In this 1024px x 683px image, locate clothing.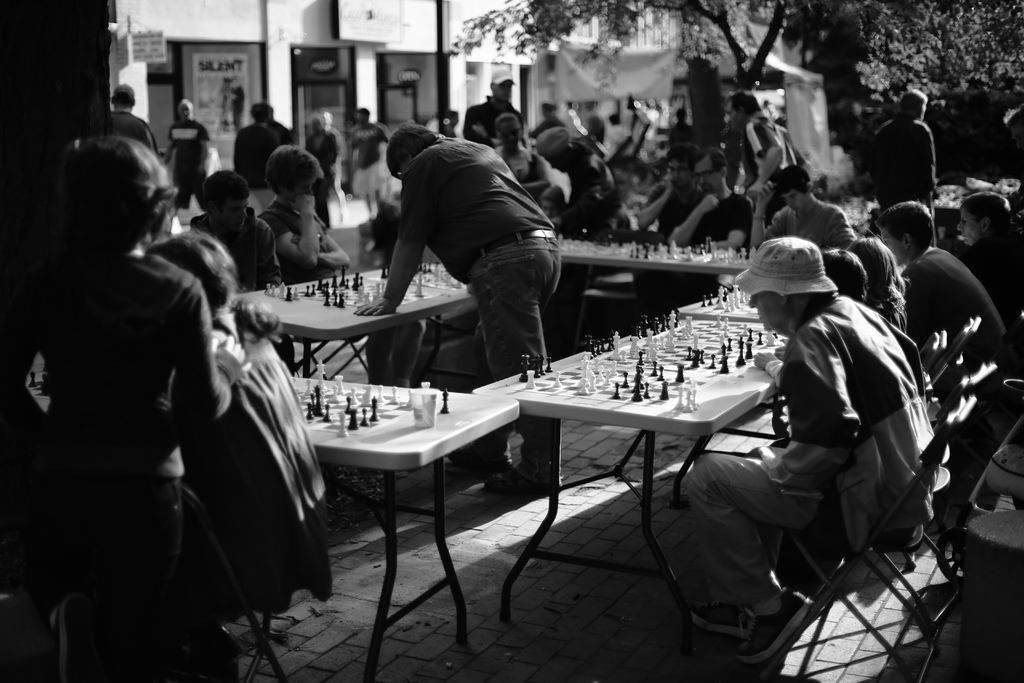
Bounding box: (255, 190, 346, 282).
